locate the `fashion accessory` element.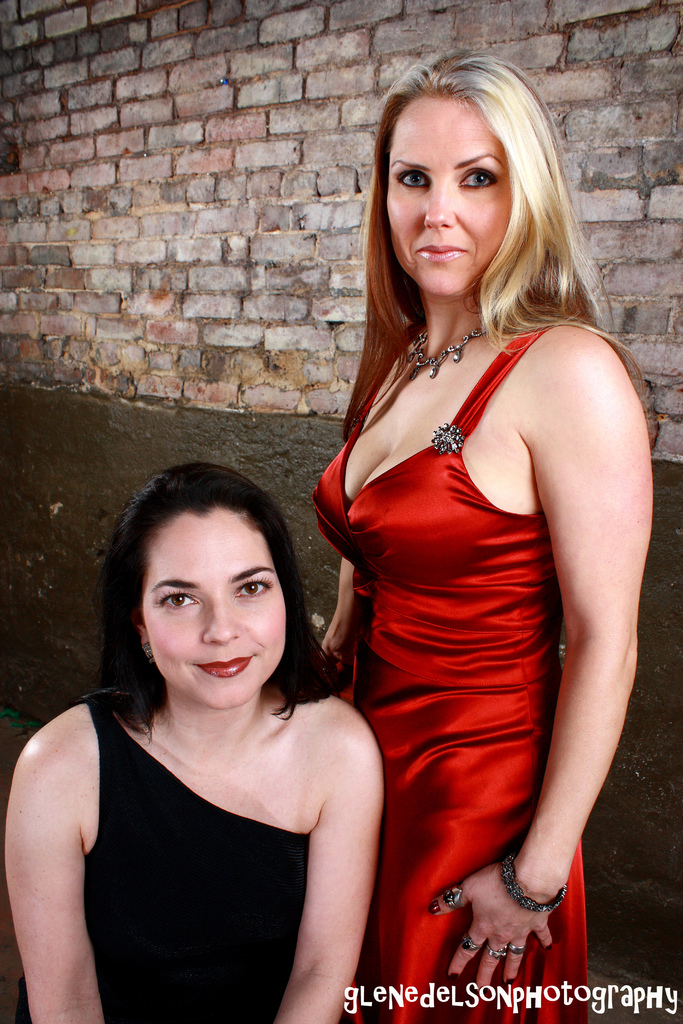
Element bbox: bbox=[506, 944, 525, 955].
